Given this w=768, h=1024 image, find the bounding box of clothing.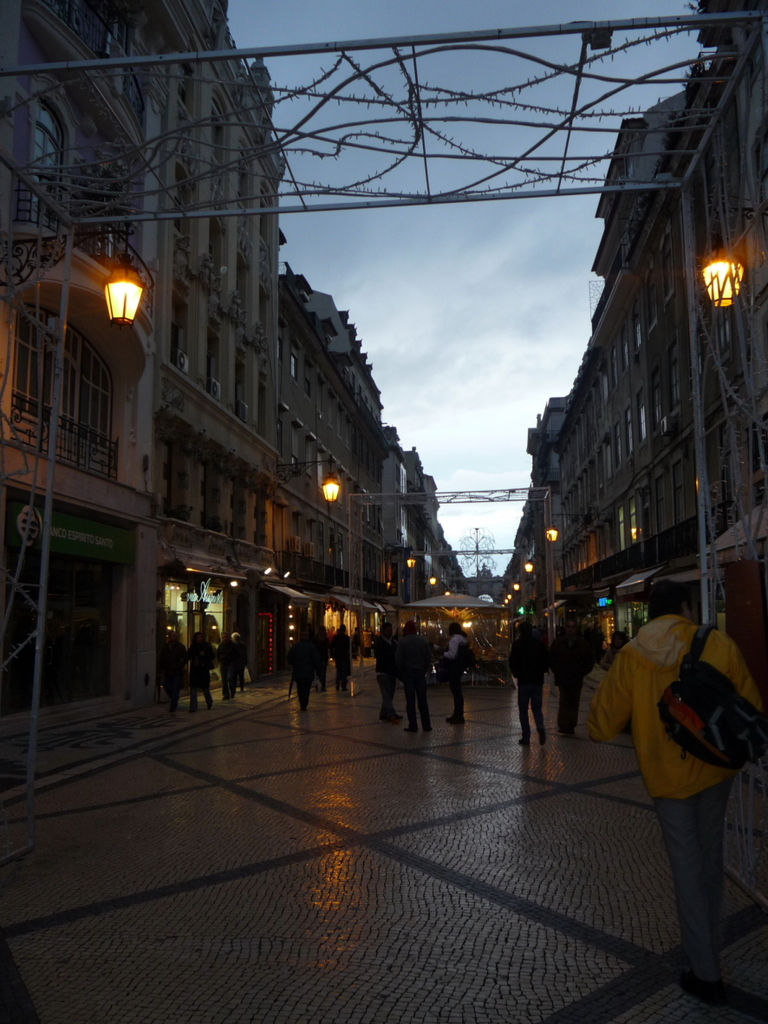
bbox=[160, 642, 187, 709].
